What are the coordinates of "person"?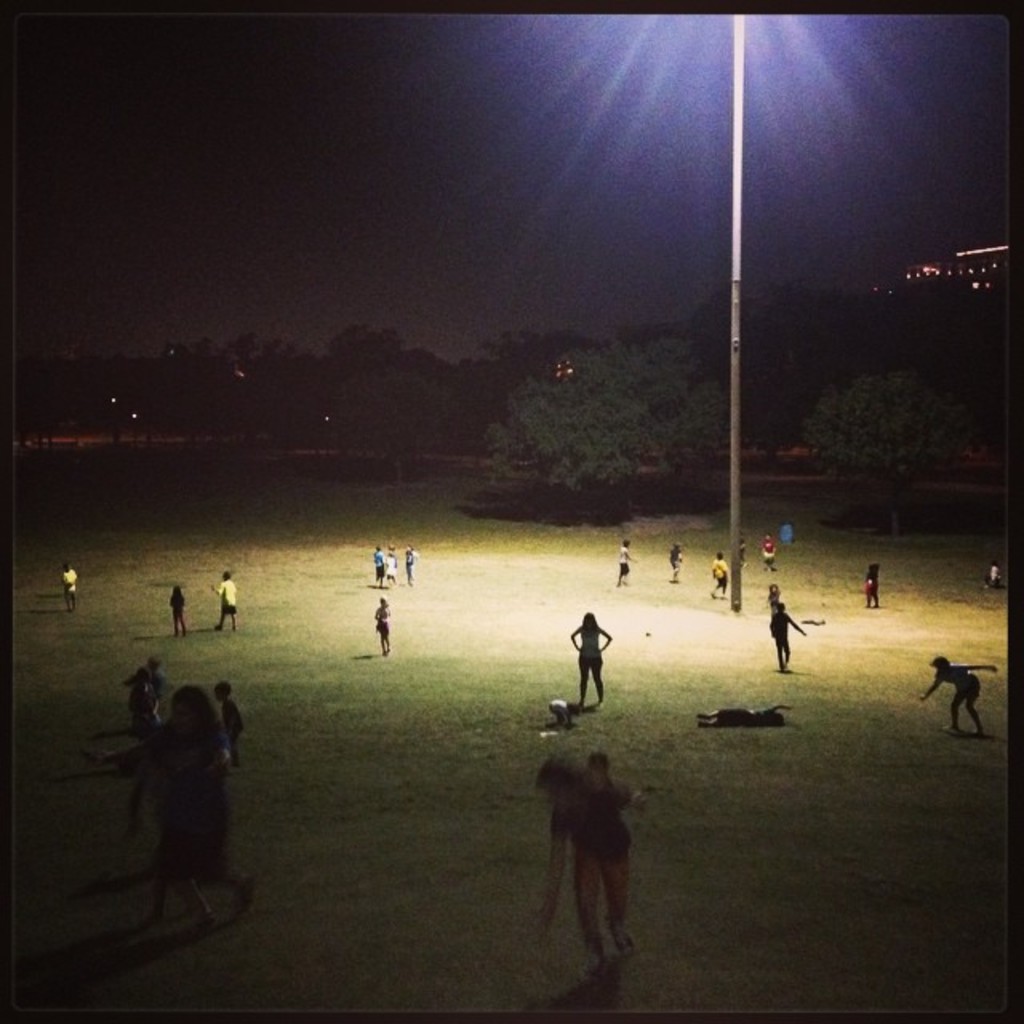
778, 594, 798, 664.
